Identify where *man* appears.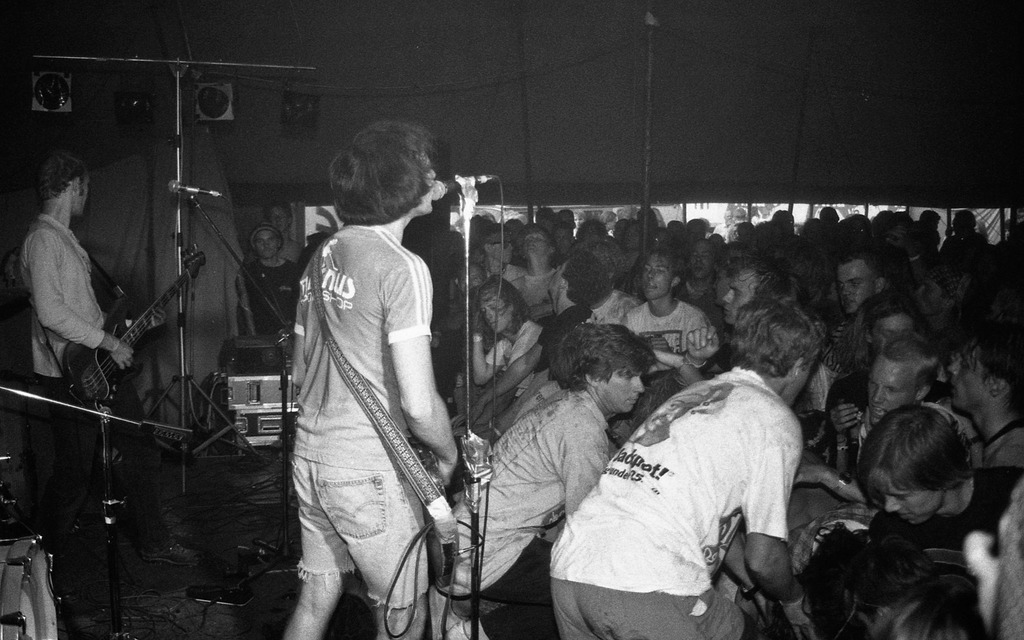
Appears at Rect(544, 292, 829, 639).
